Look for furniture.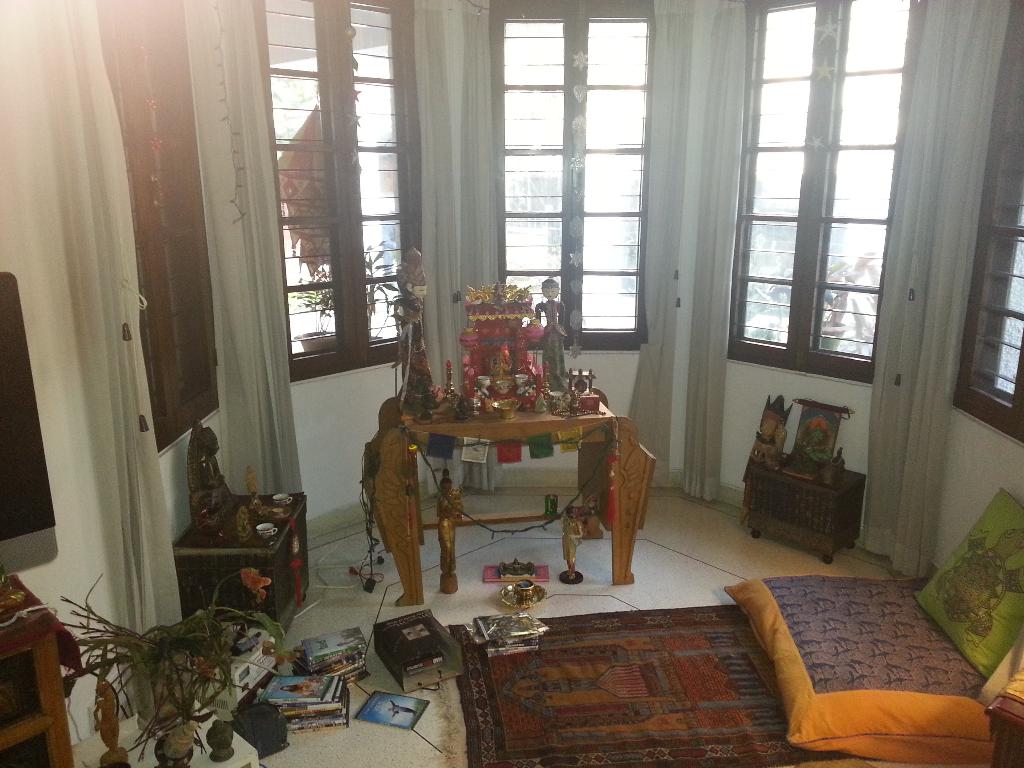
Found: pyautogui.locateOnScreen(361, 396, 659, 605).
